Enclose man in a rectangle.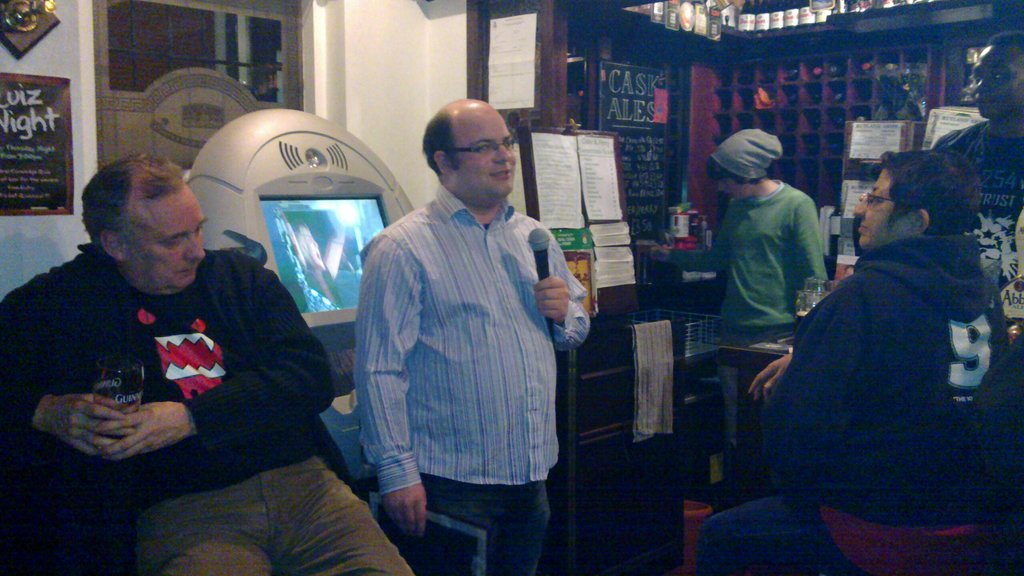
[697, 153, 1008, 575].
